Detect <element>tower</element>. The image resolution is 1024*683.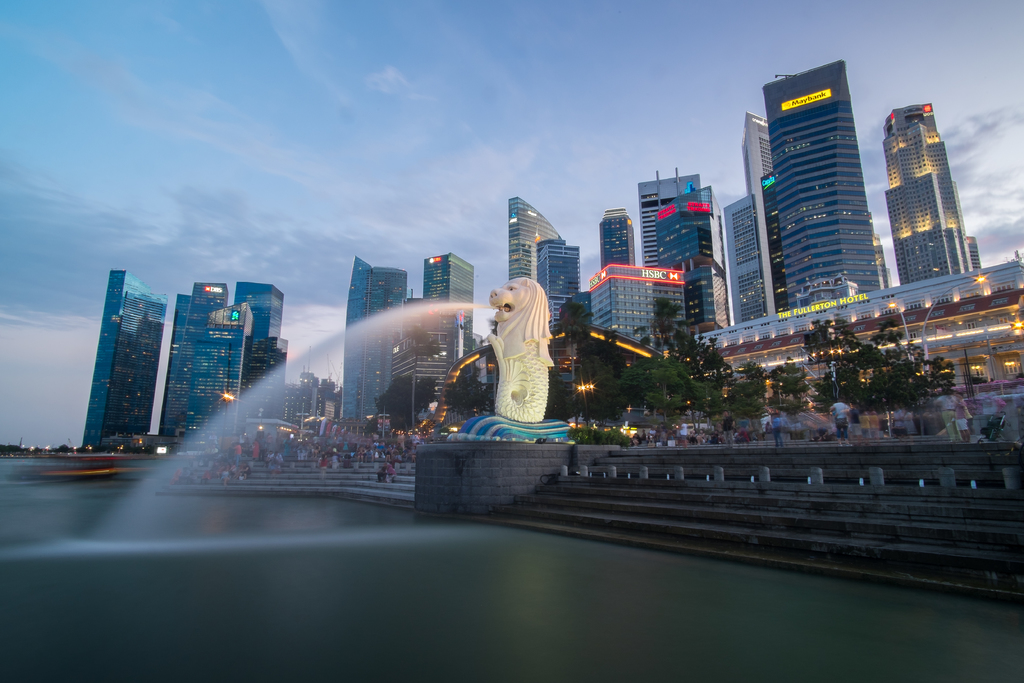
{"x1": 743, "y1": 109, "x2": 773, "y2": 318}.
